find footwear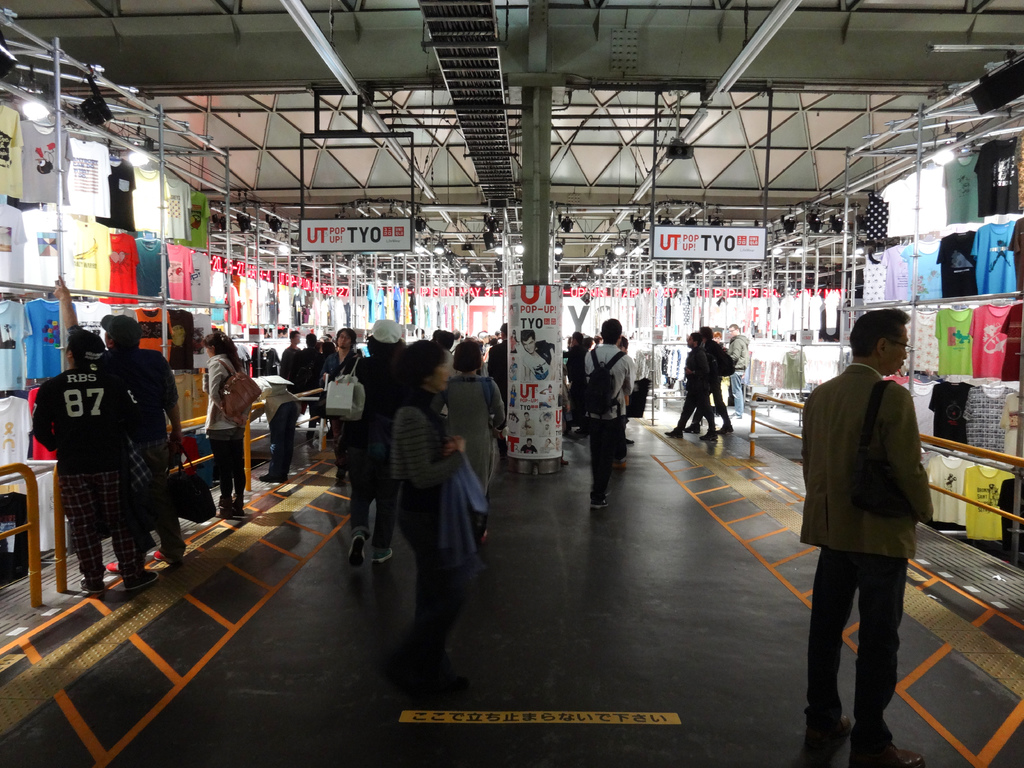
(left=337, top=481, right=349, bottom=487)
